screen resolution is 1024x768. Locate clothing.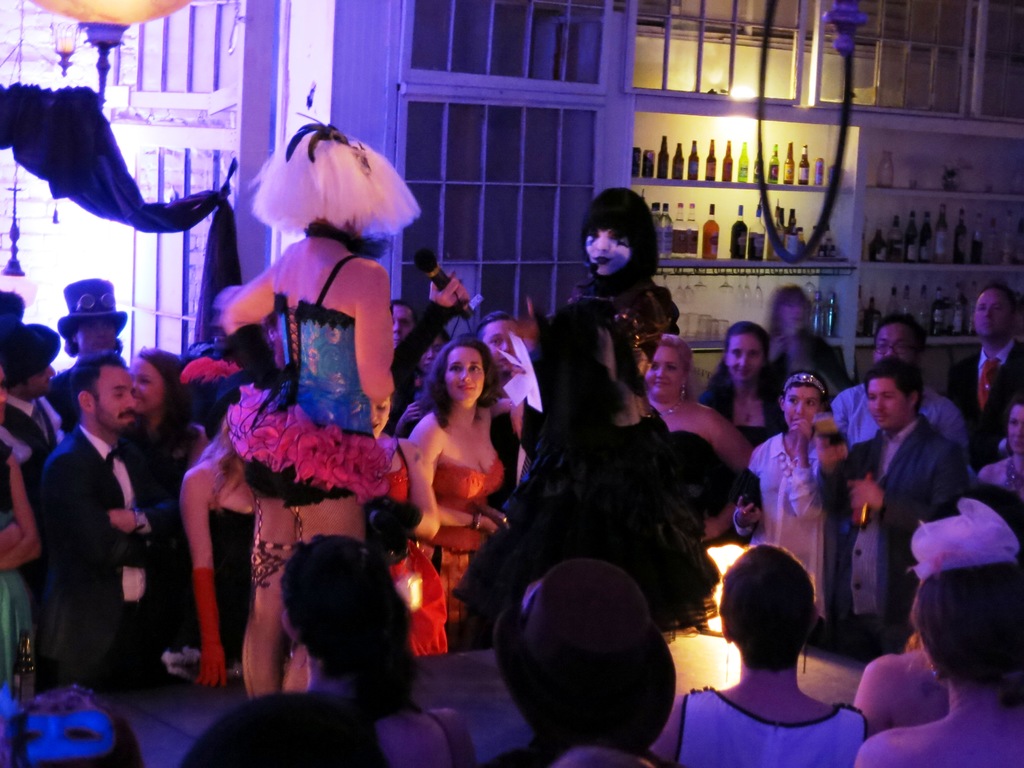
[746, 438, 858, 627].
